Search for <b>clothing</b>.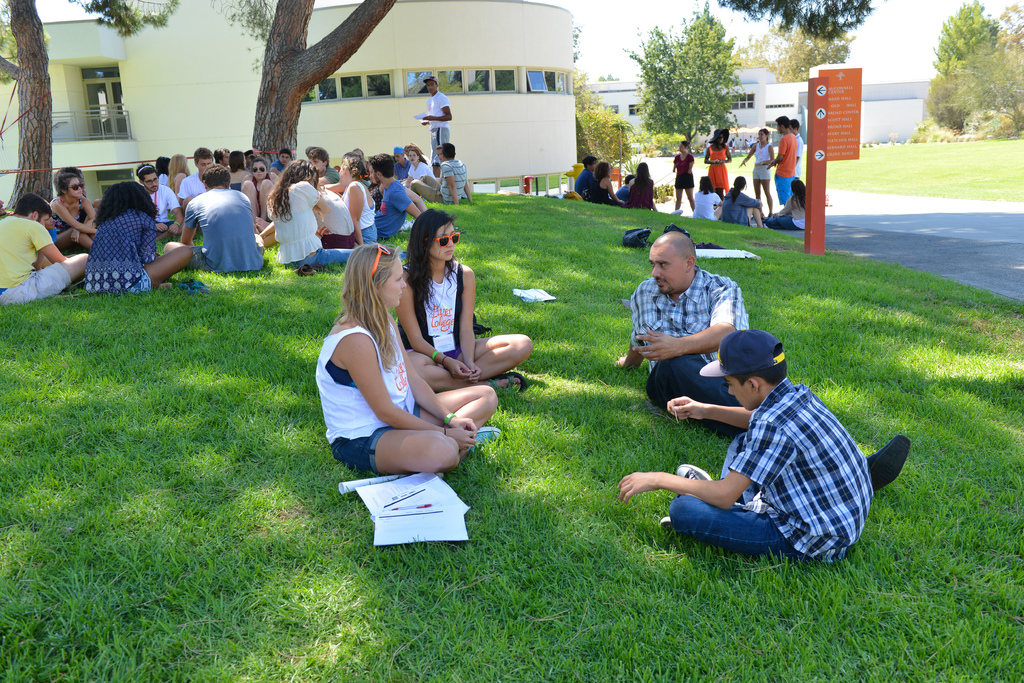
Found at {"left": 584, "top": 175, "right": 605, "bottom": 202}.
